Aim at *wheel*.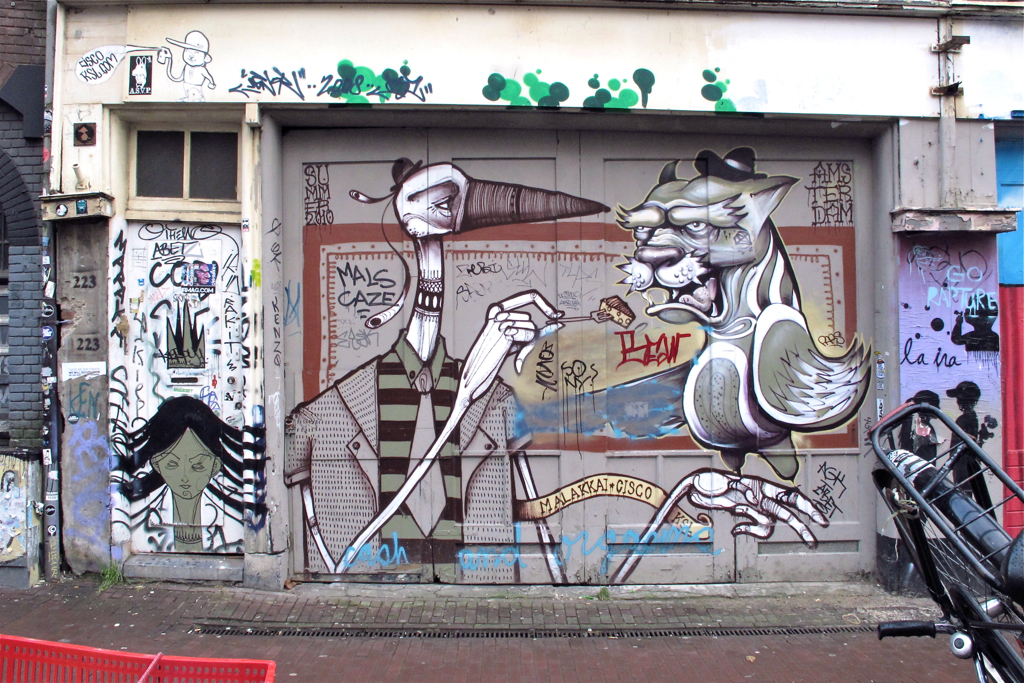
Aimed at [887, 485, 1023, 682].
